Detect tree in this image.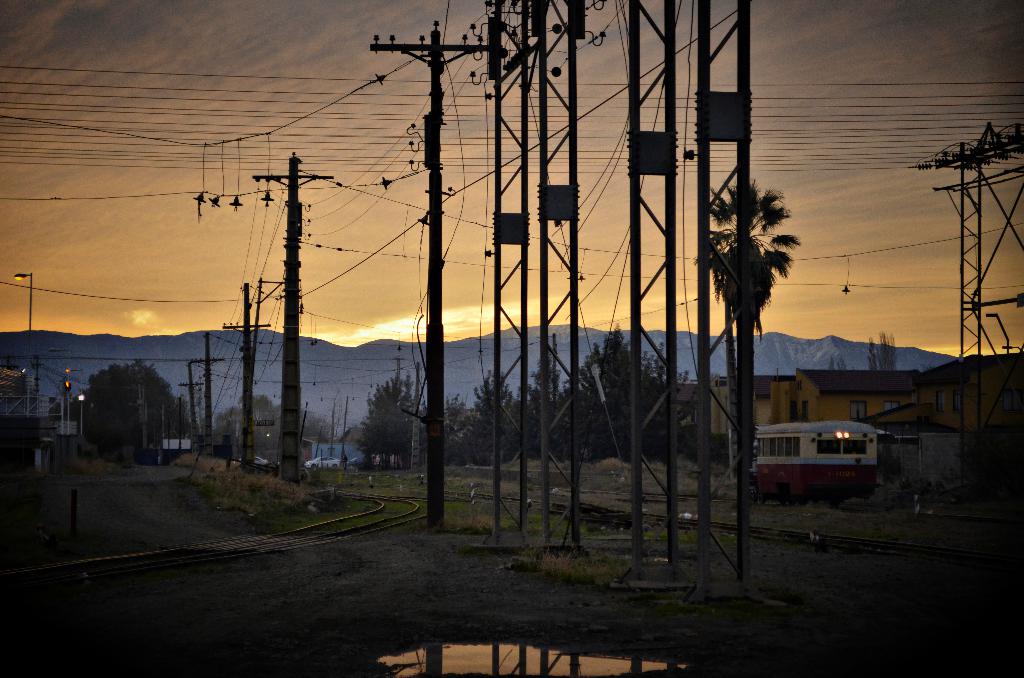
Detection: bbox=[438, 382, 471, 464].
